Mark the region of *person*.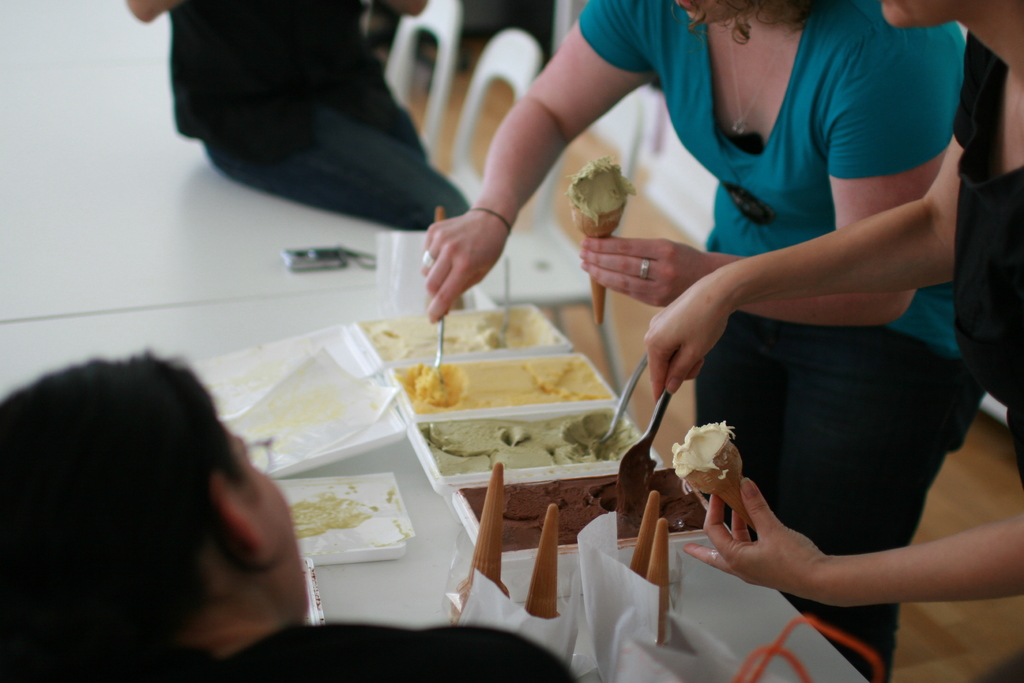
Region: crop(0, 377, 587, 682).
